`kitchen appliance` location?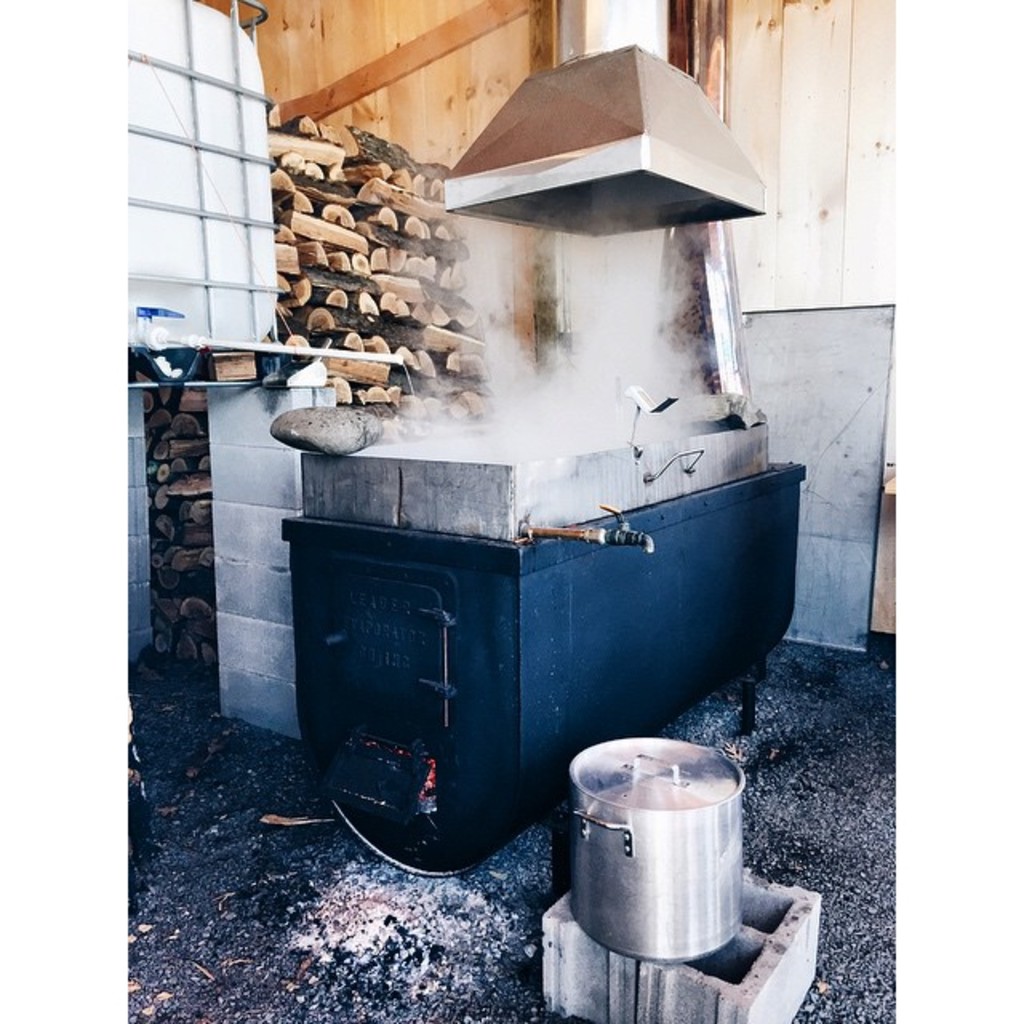
568, 726, 742, 971
